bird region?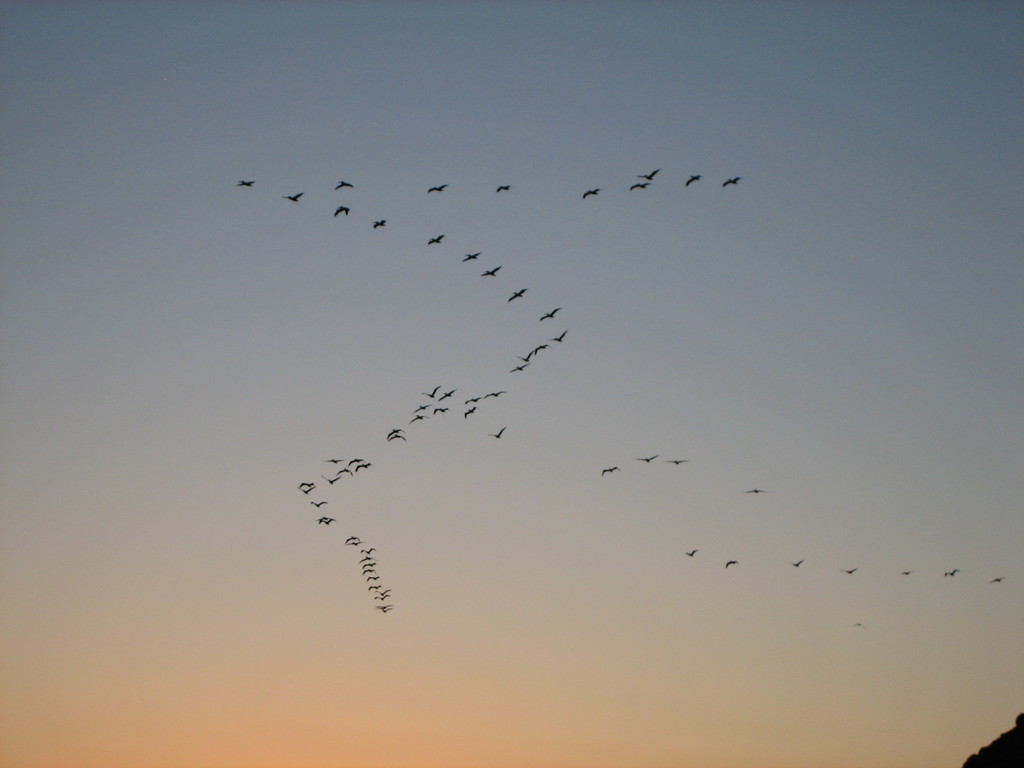
bbox(640, 455, 661, 464)
